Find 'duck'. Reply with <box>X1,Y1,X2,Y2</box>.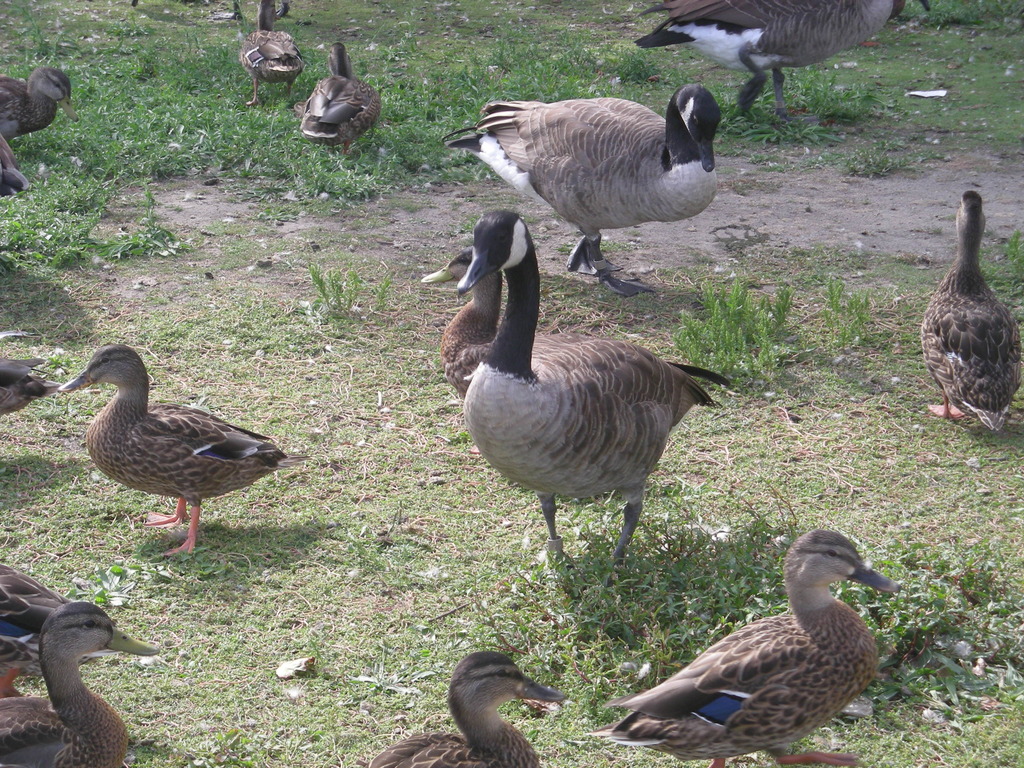
<box>0,70,54,138</box>.
